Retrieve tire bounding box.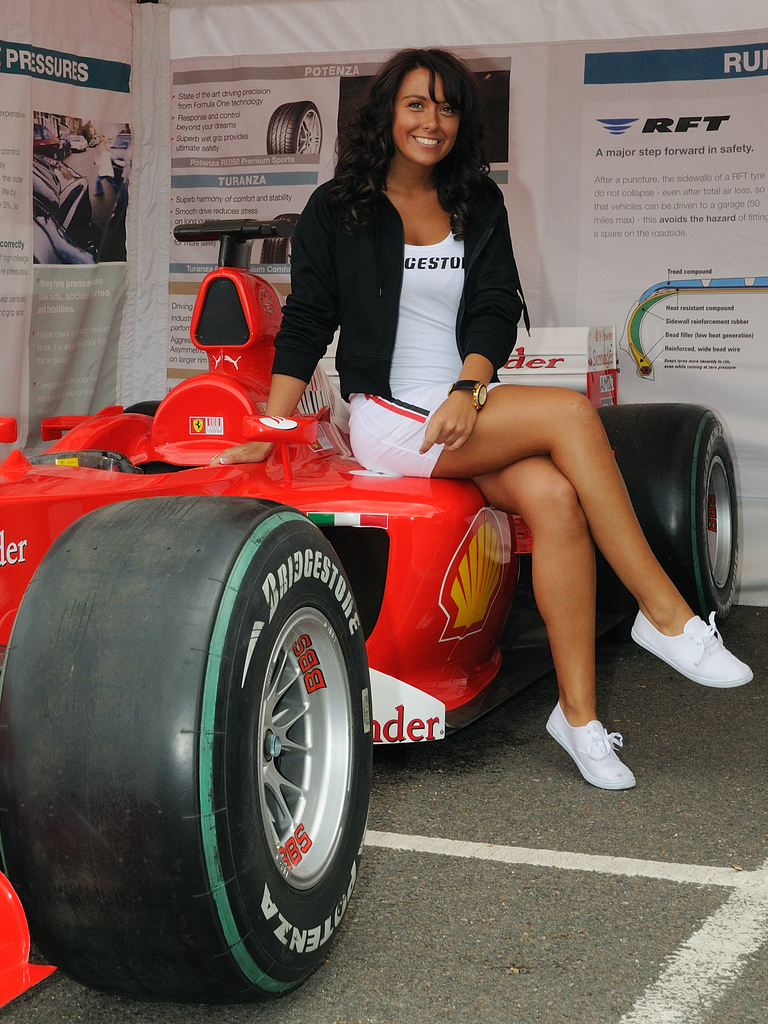
Bounding box: BBox(0, 493, 373, 1007).
